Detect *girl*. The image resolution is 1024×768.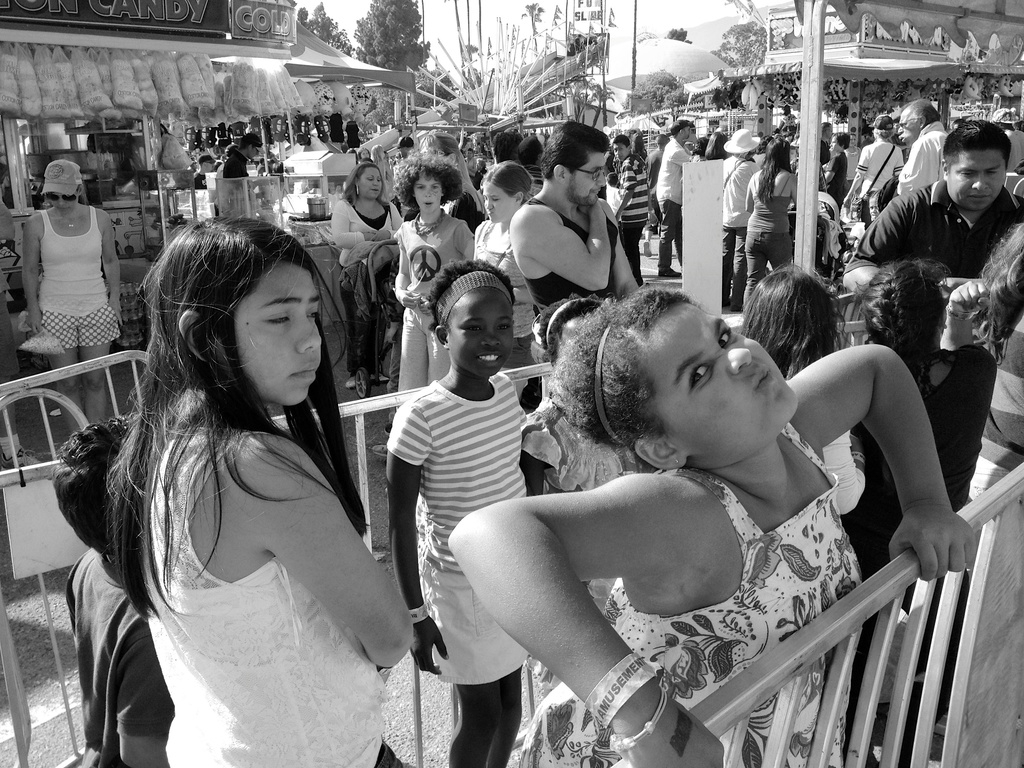
box=[859, 266, 998, 580].
